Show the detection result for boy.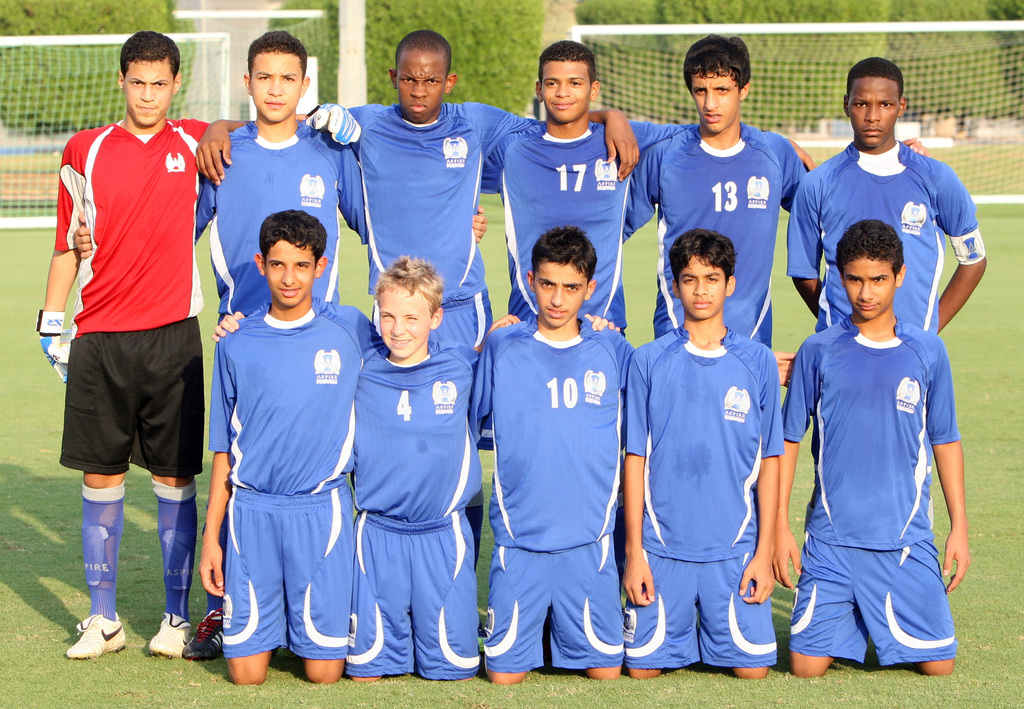
(x1=192, y1=30, x2=647, y2=391).
